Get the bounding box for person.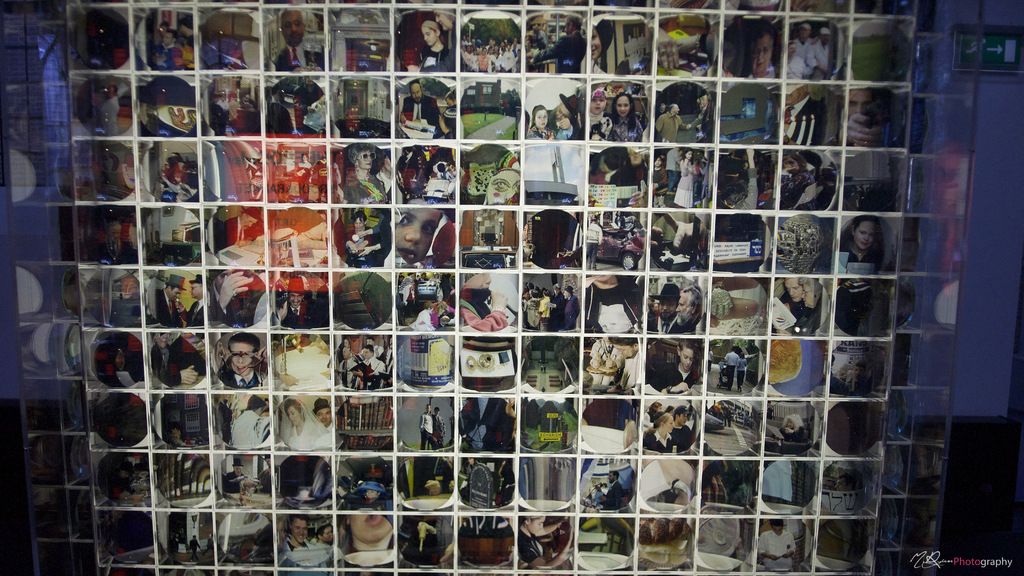
<bbox>536, 17, 588, 73</bbox>.
